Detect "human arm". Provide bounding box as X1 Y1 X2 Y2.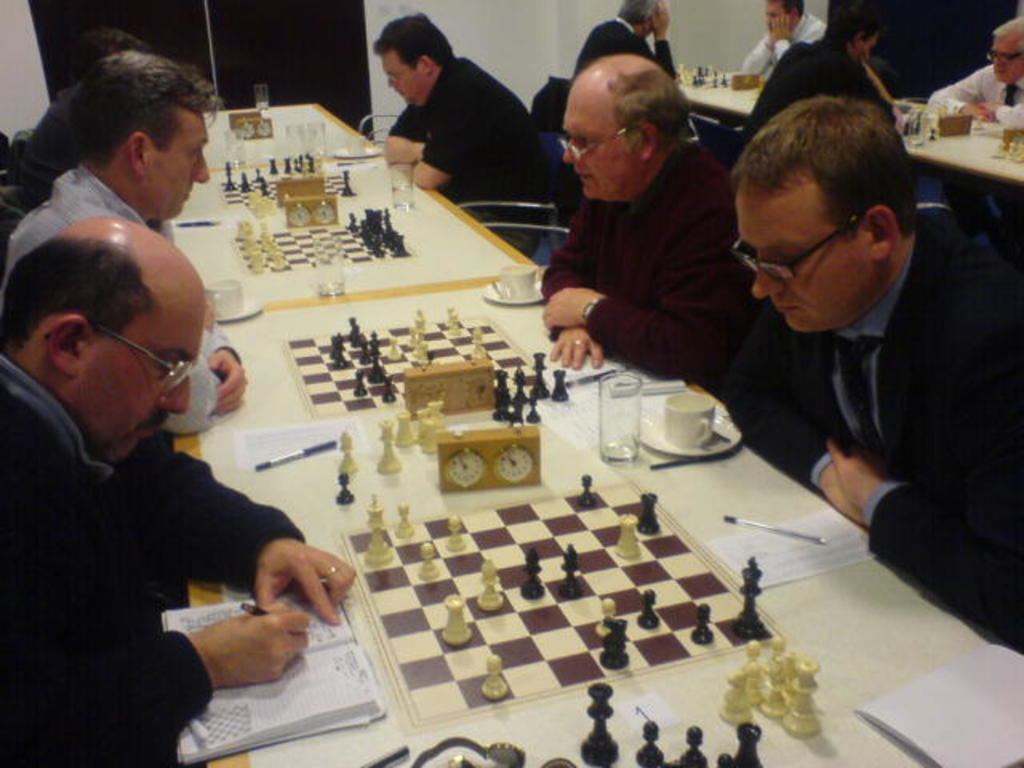
544 200 600 366.
